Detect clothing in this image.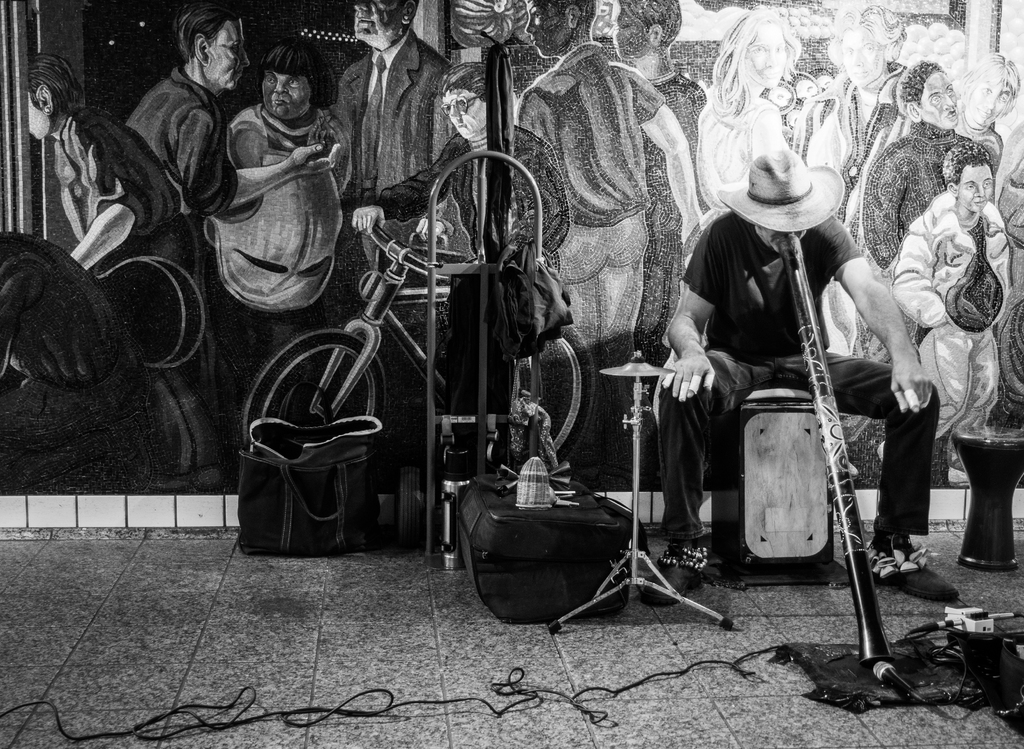
Detection: (679,207,862,363).
